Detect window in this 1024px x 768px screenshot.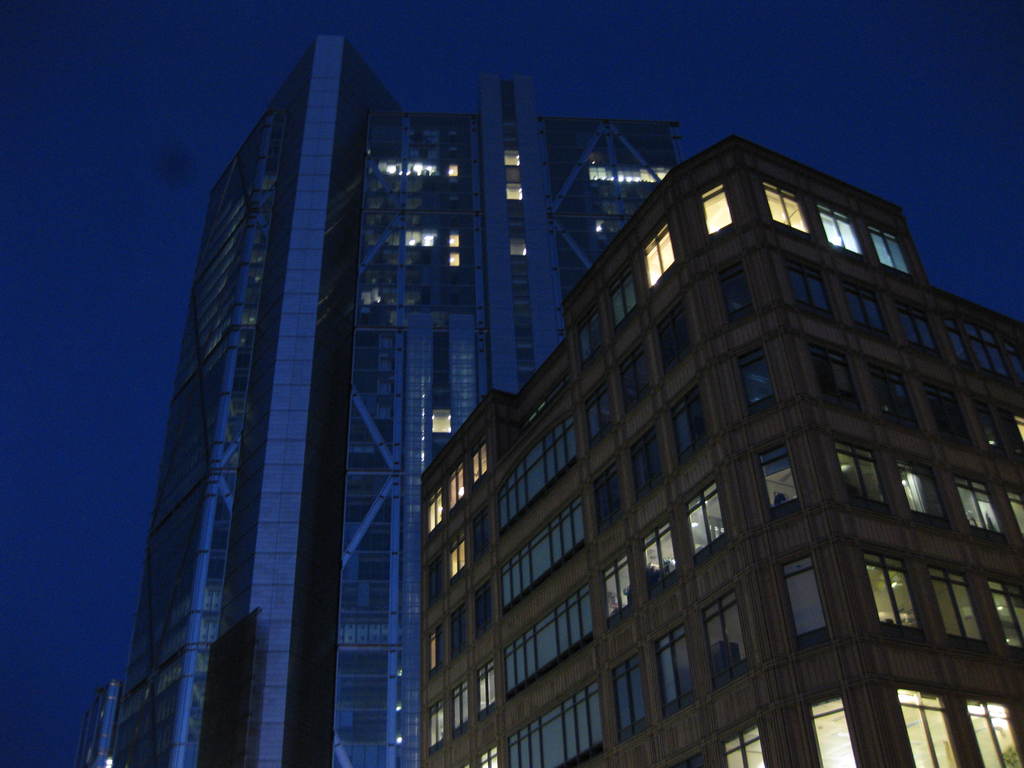
Detection: select_region(696, 180, 730, 236).
